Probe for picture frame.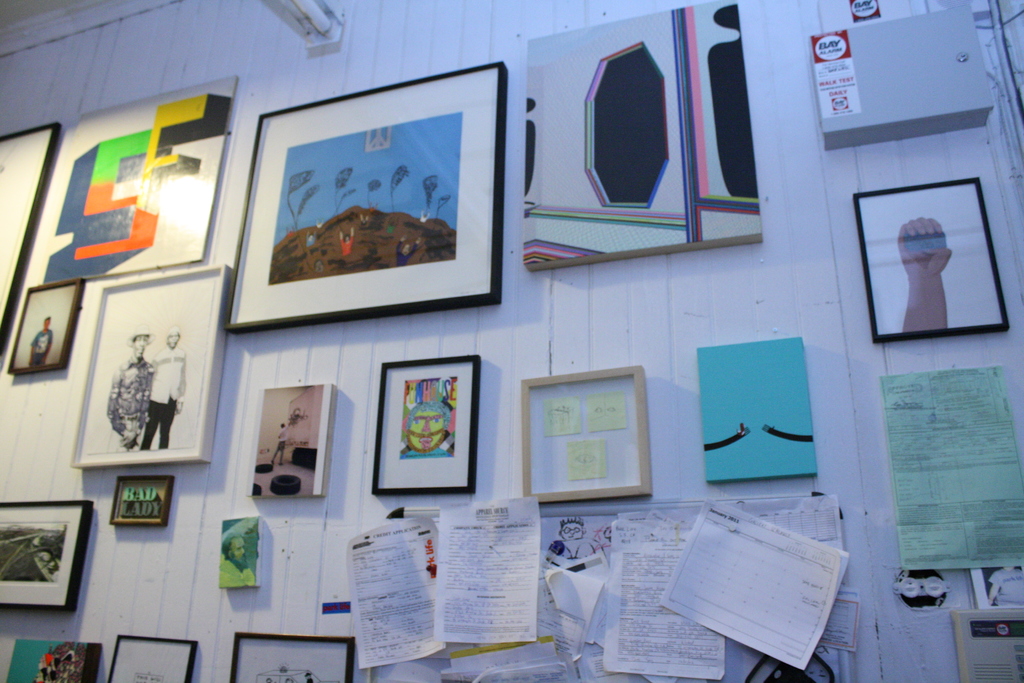
Probe result: bbox(221, 58, 509, 329).
